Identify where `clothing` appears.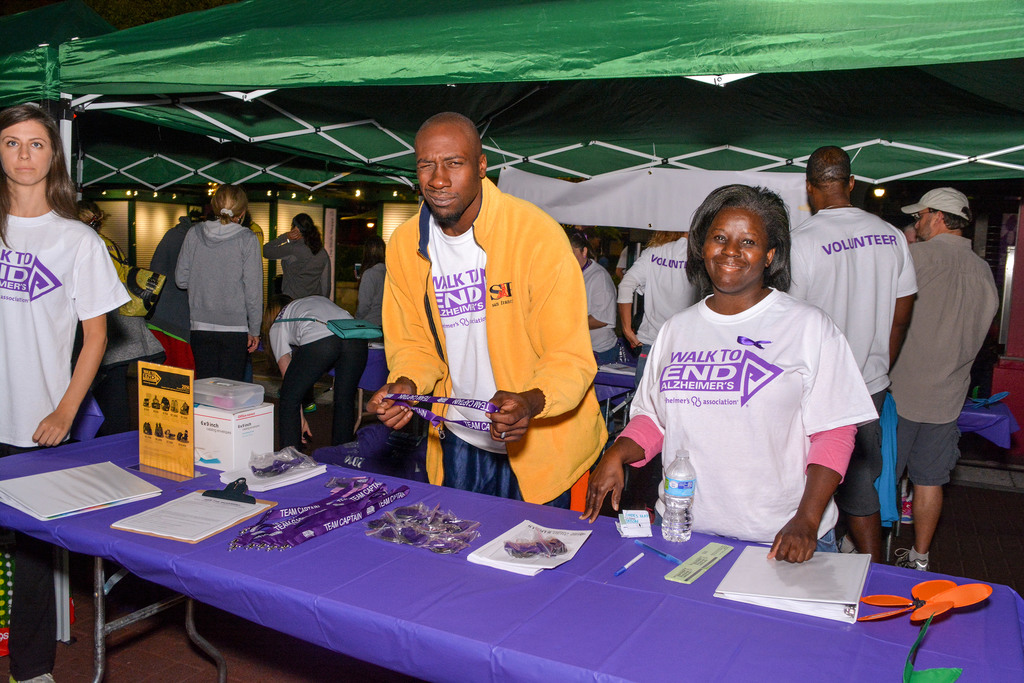
Appears at (x1=783, y1=207, x2=920, y2=513).
